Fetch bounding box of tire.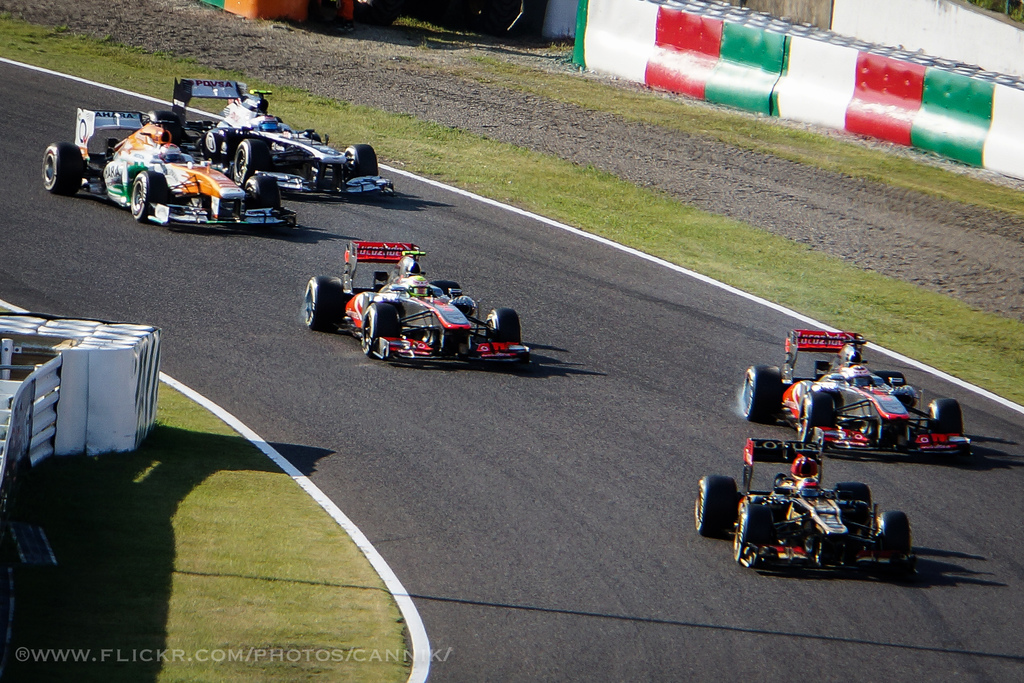
Bbox: 246,169,281,204.
